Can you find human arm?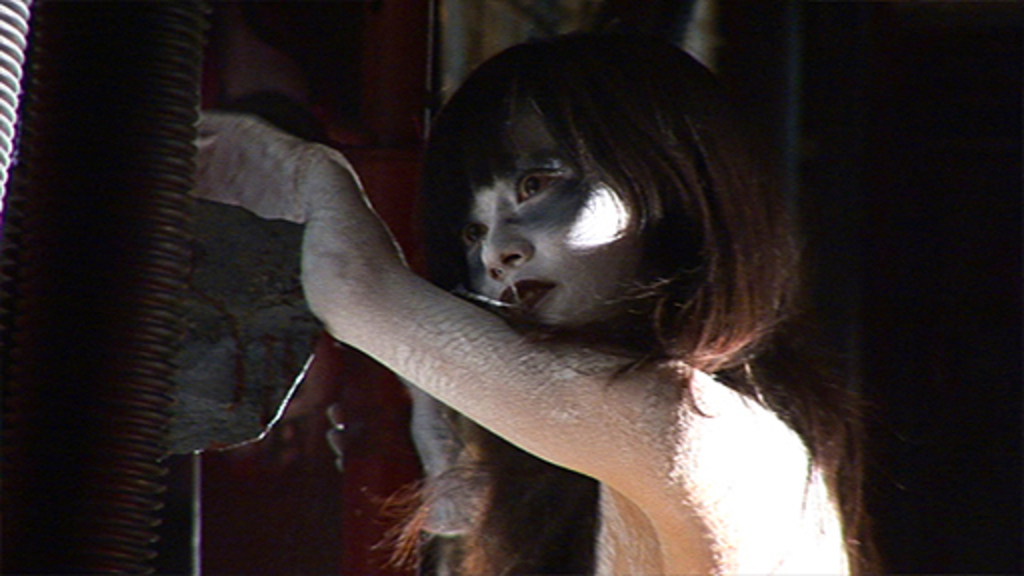
Yes, bounding box: <region>206, 124, 532, 486</region>.
